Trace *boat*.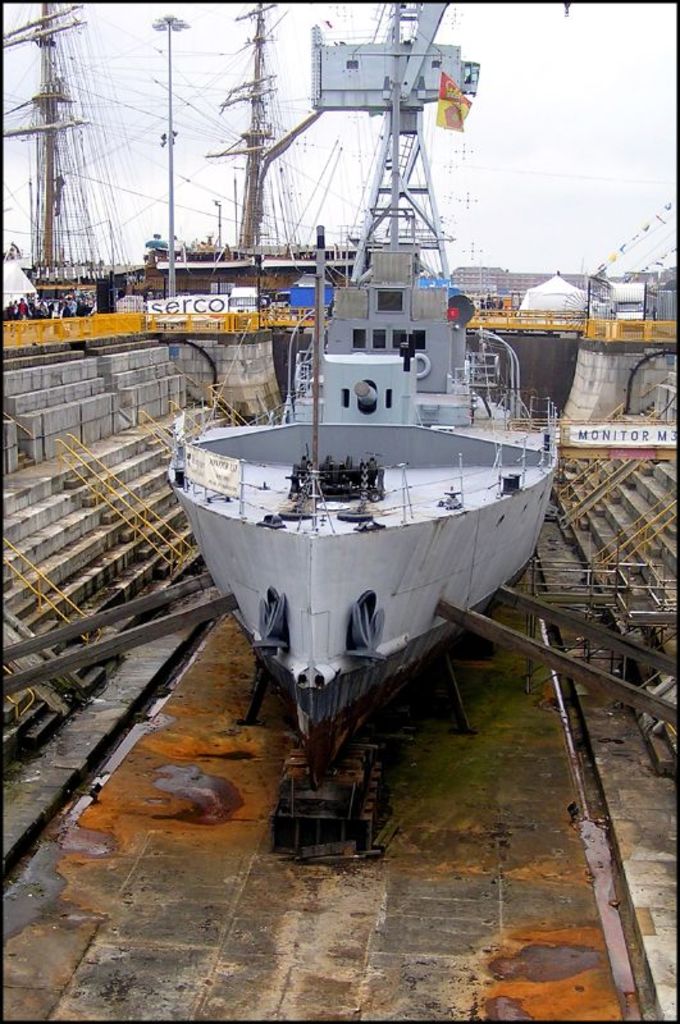
Traced to BBox(146, 0, 357, 298).
